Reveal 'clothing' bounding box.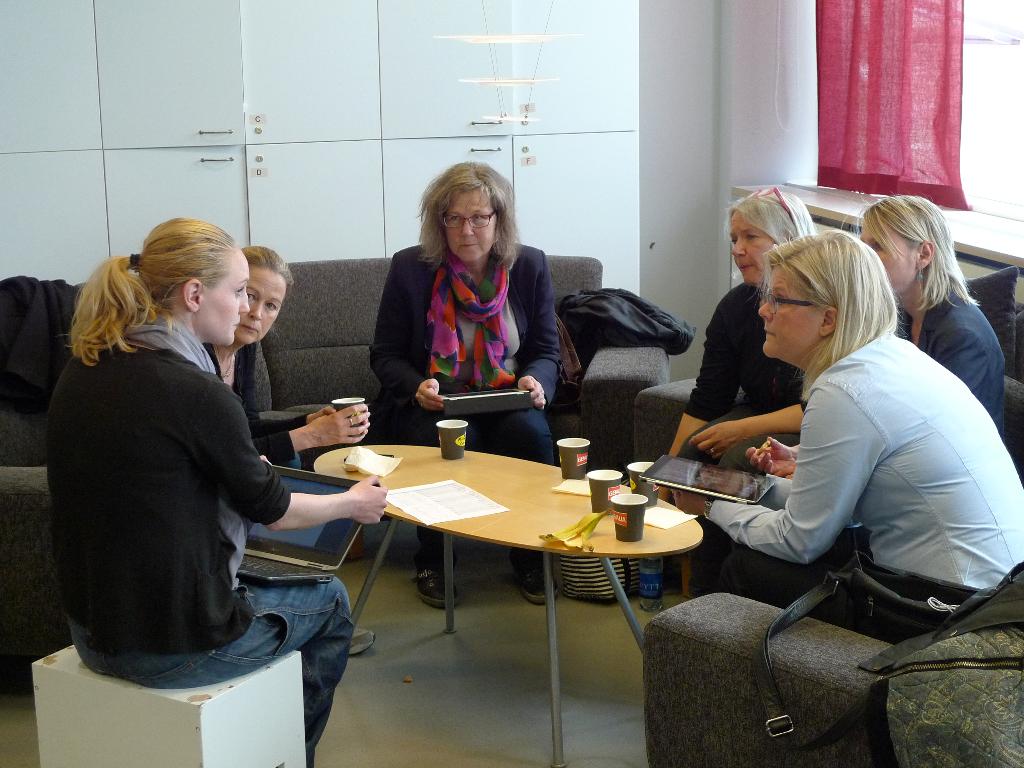
Revealed: [x1=679, y1=280, x2=809, y2=471].
